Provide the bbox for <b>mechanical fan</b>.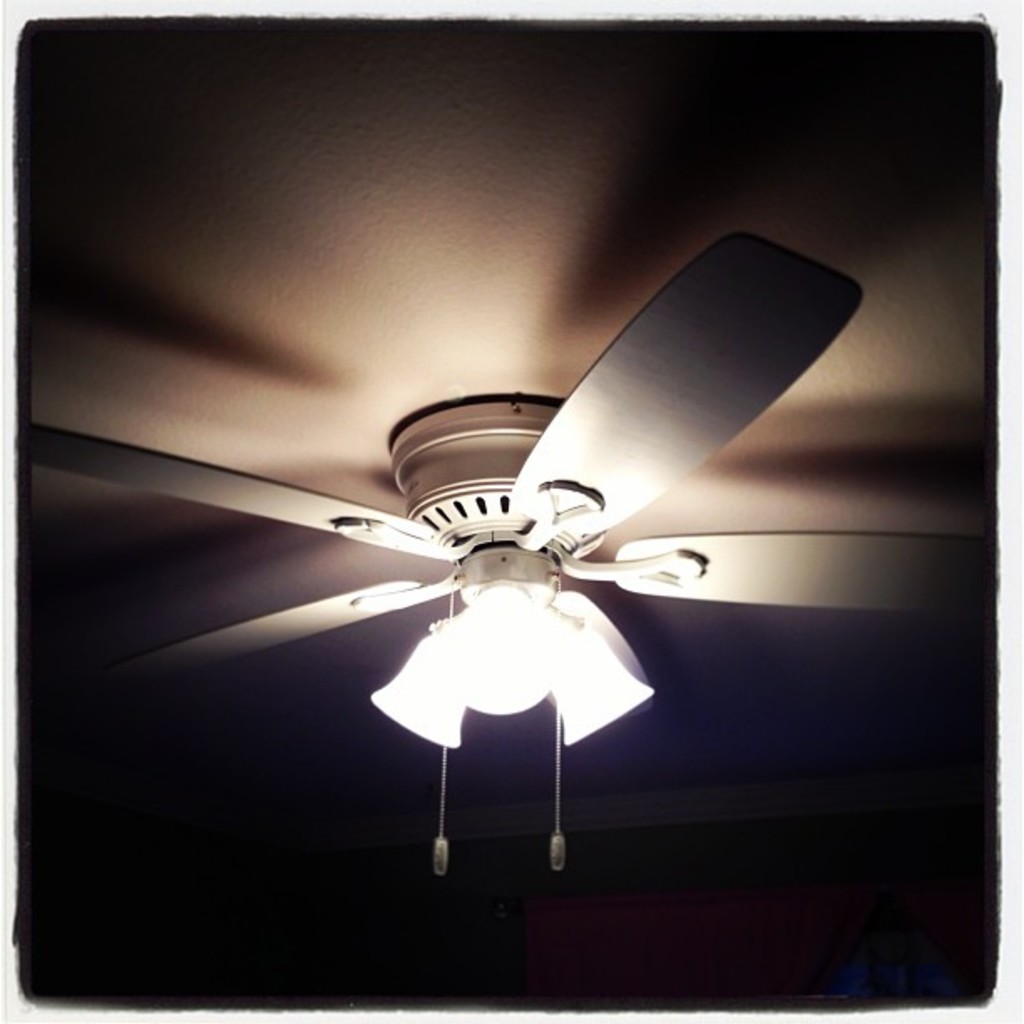
pyautogui.locateOnScreen(23, 229, 989, 755).
